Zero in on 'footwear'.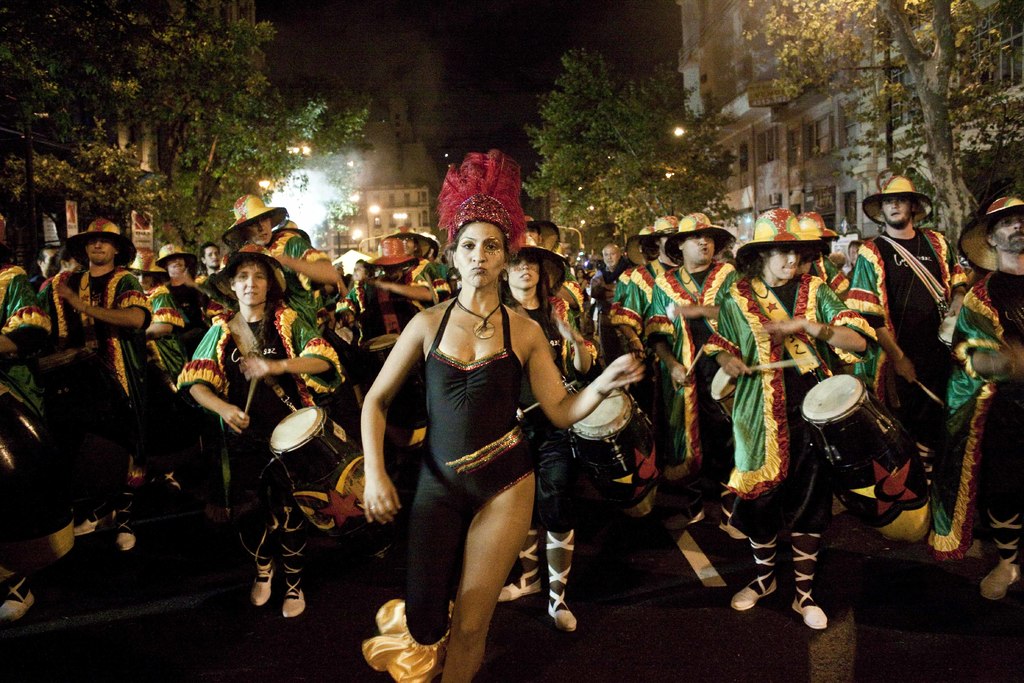
Zeroed in: region(546, 530, 578, 632).
